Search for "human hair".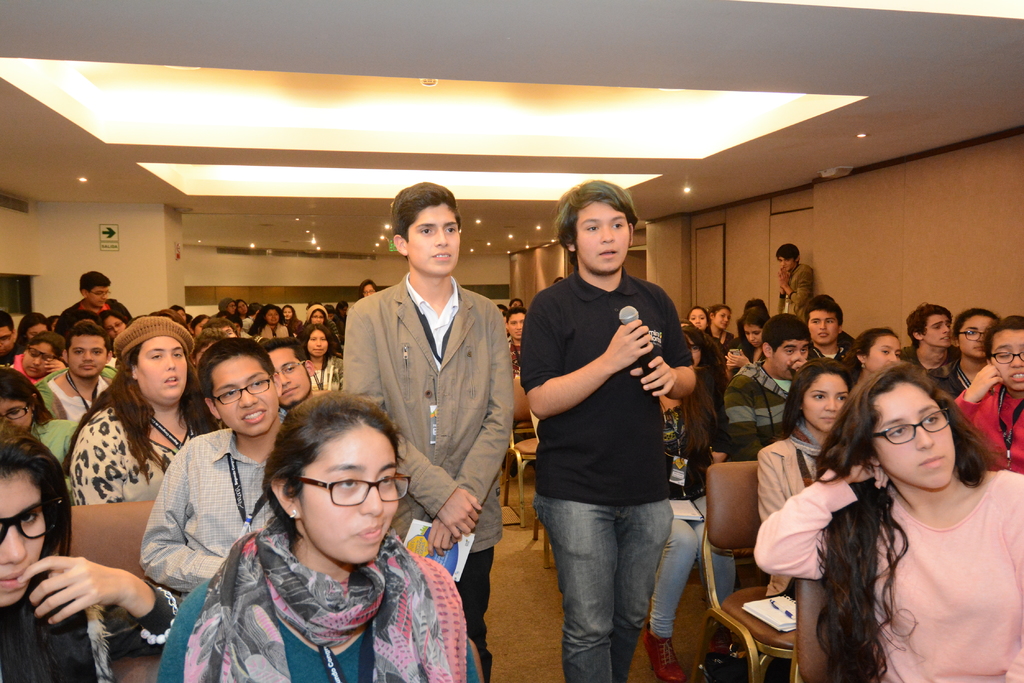
Found at rect(202, 317, 237, 331).
